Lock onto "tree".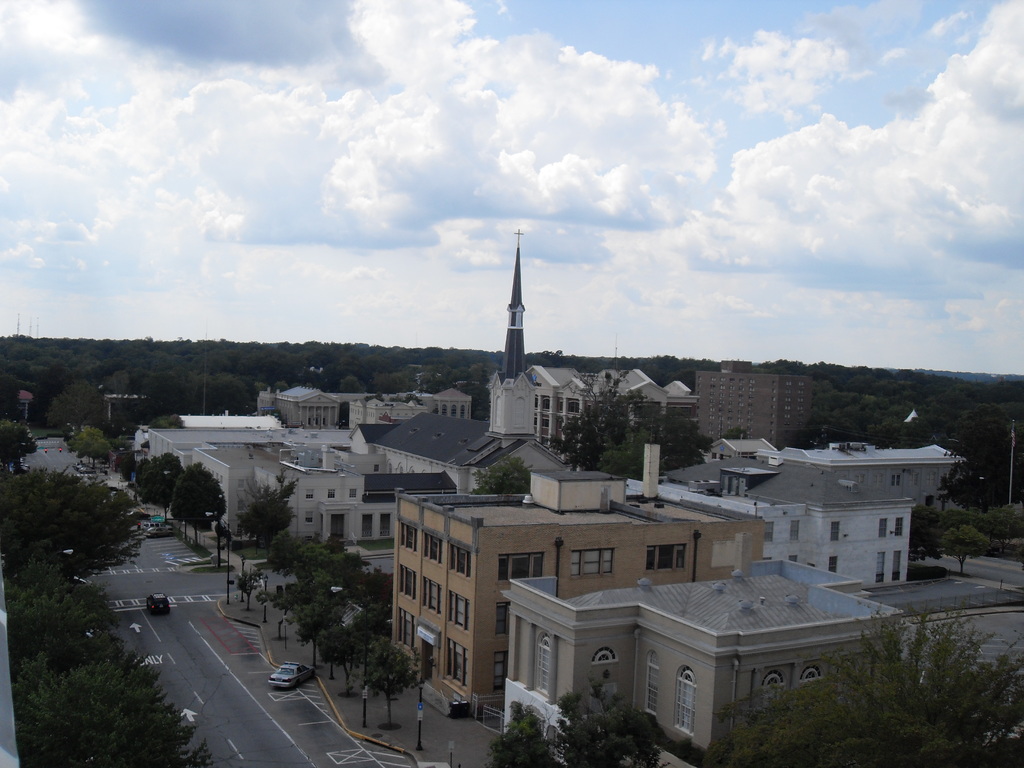
Locked: x1=301, y1=596, x2=348, y2=680.
